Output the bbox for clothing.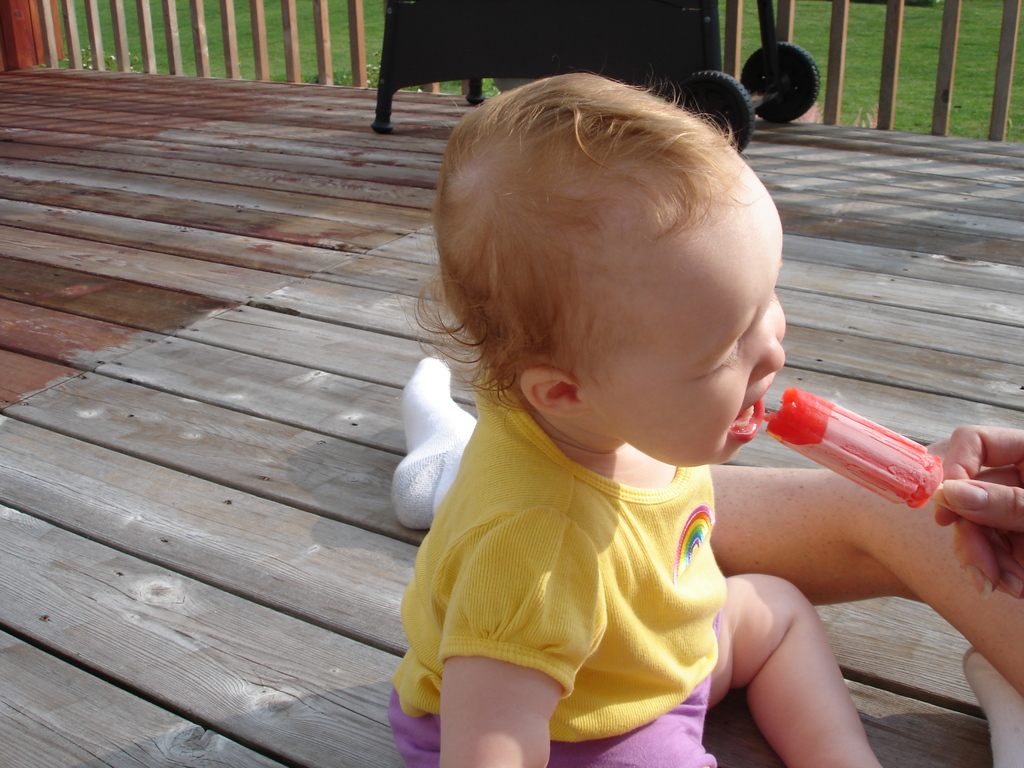
<region>388, 338, 797, 744</region>.
